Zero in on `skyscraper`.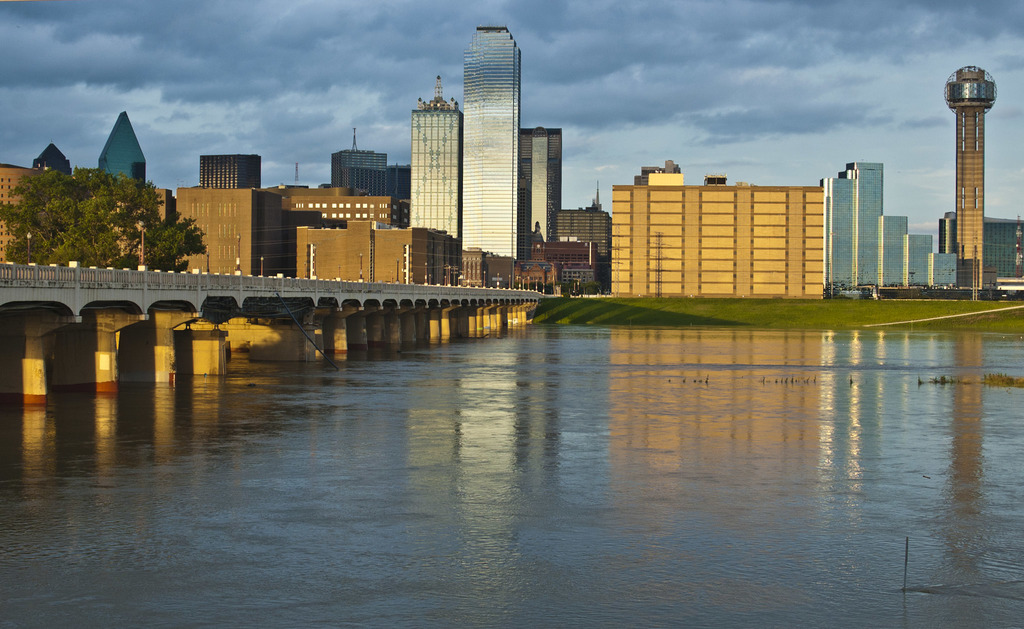
Zeroed in: [192,154,261,192].
